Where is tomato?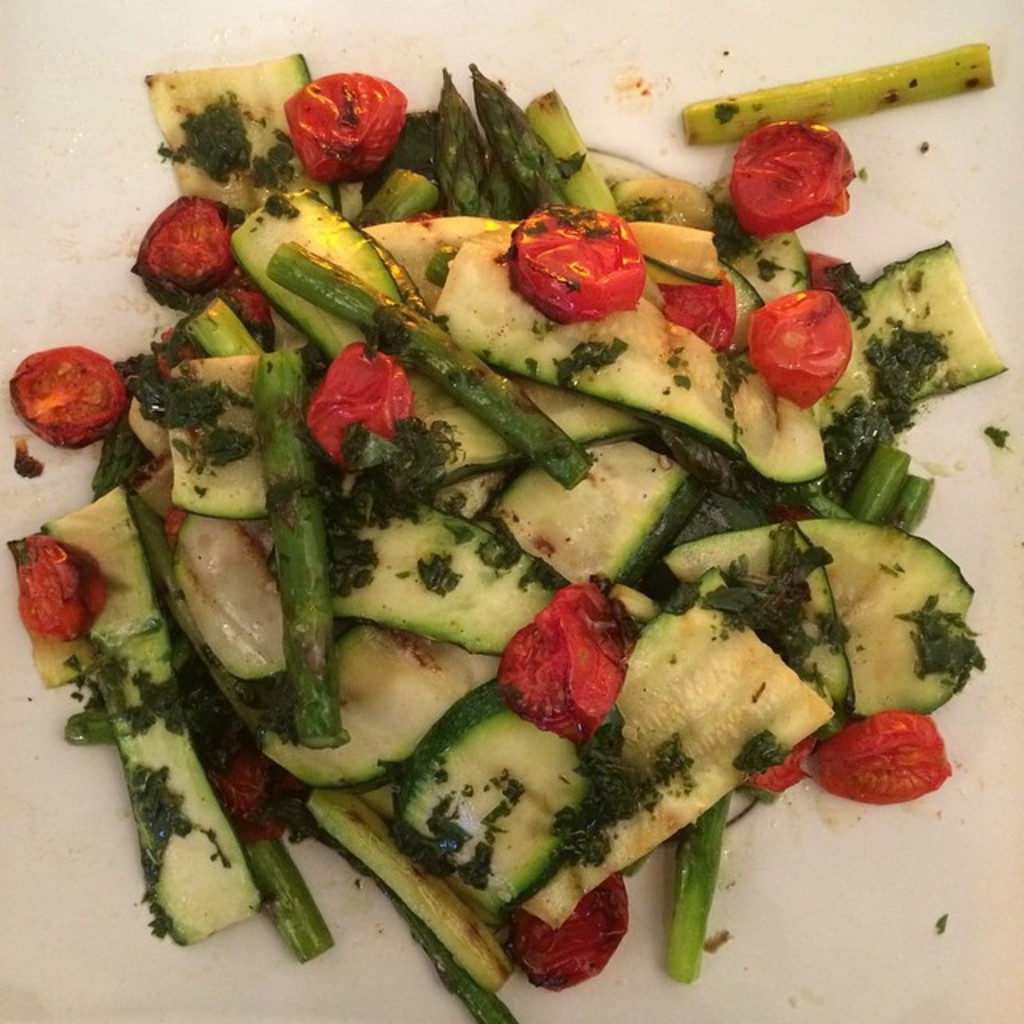
{"x1": 498, "y1": 584, "x2": 634, "y2": 741}.
